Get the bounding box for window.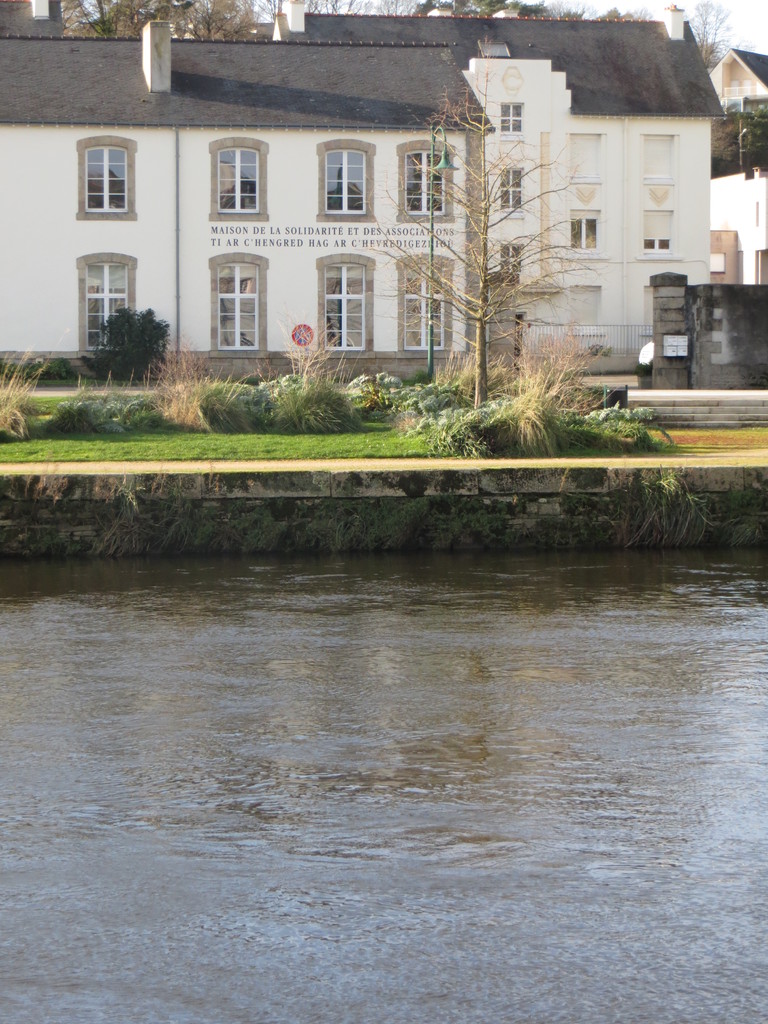
x1=77, y1=252, x2=141, y2=351.
